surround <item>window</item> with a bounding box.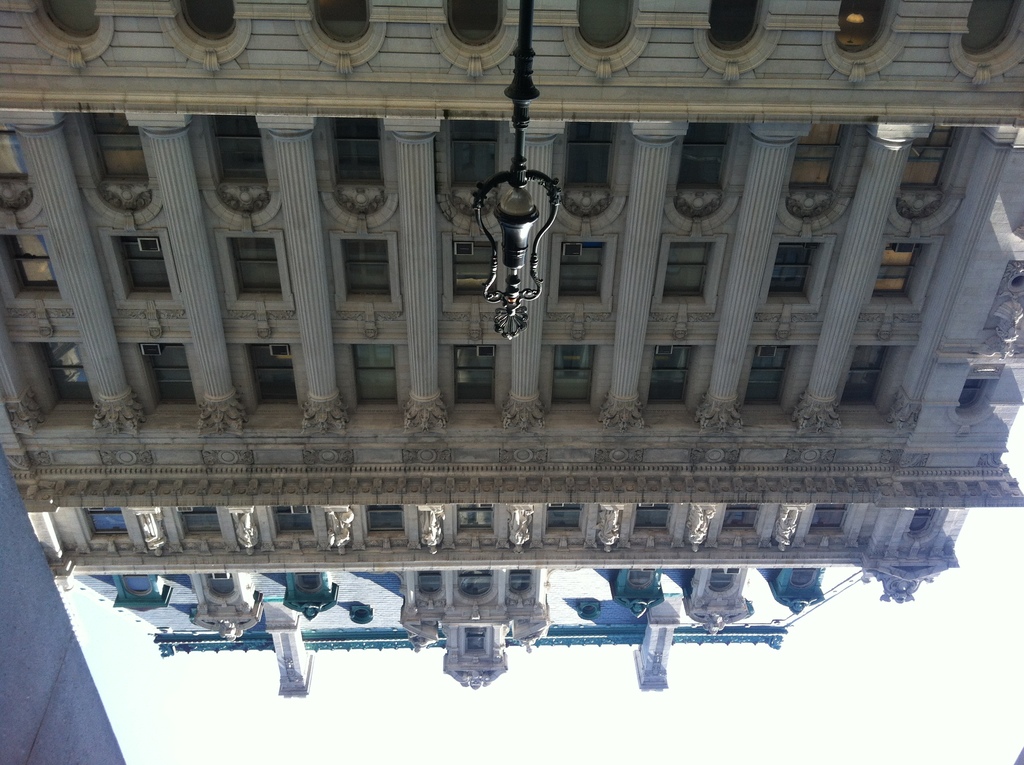
Rect(137, 342, 200, 408).
